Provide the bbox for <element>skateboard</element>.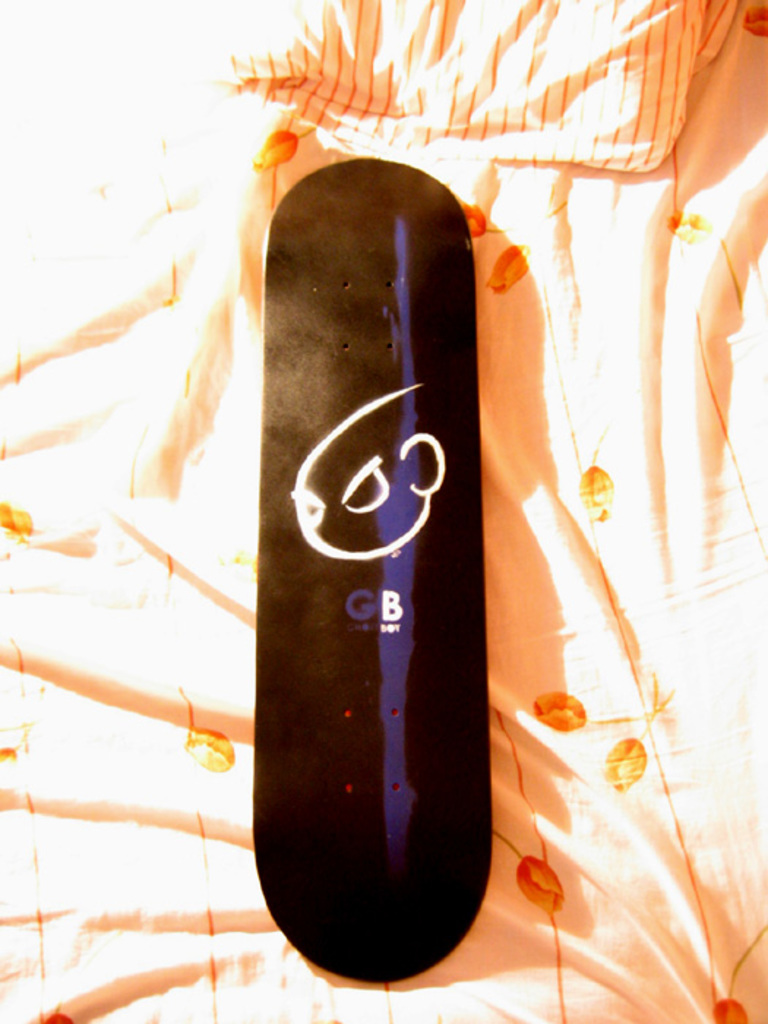
249/190/506/1008.
